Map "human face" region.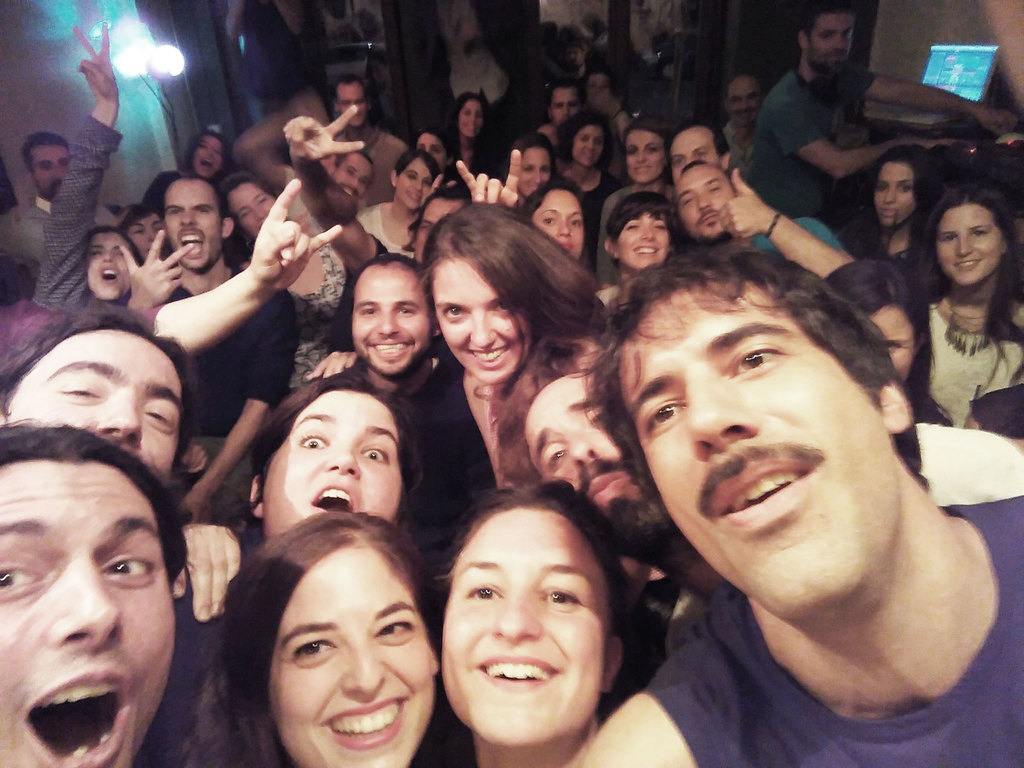
Mapped to 807, 12, 854, 69.
